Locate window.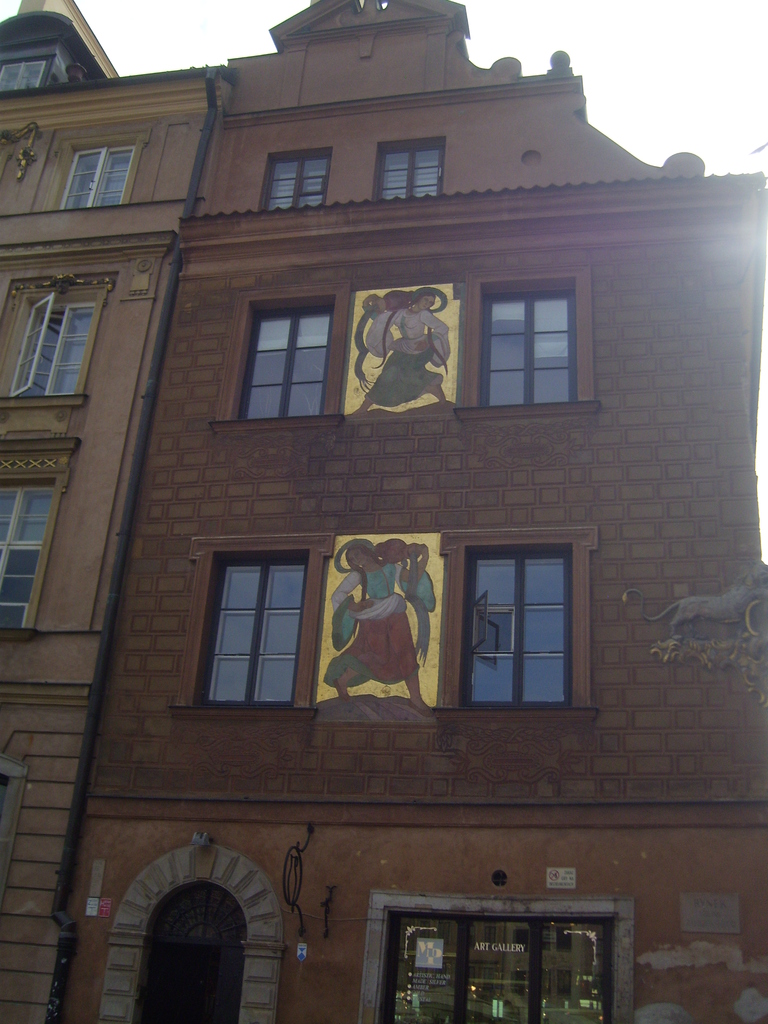
Bounding box: bbox=[0, 55, 62, 97].
